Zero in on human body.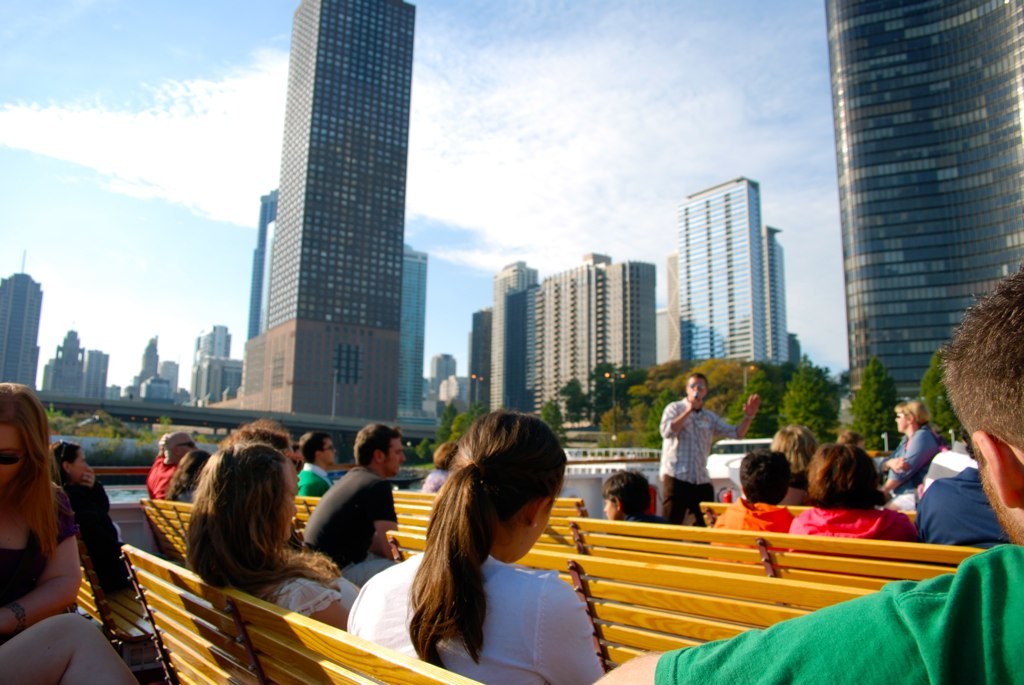
Zeroed in: [left=589, top=266, right=1023, bottom=684].
